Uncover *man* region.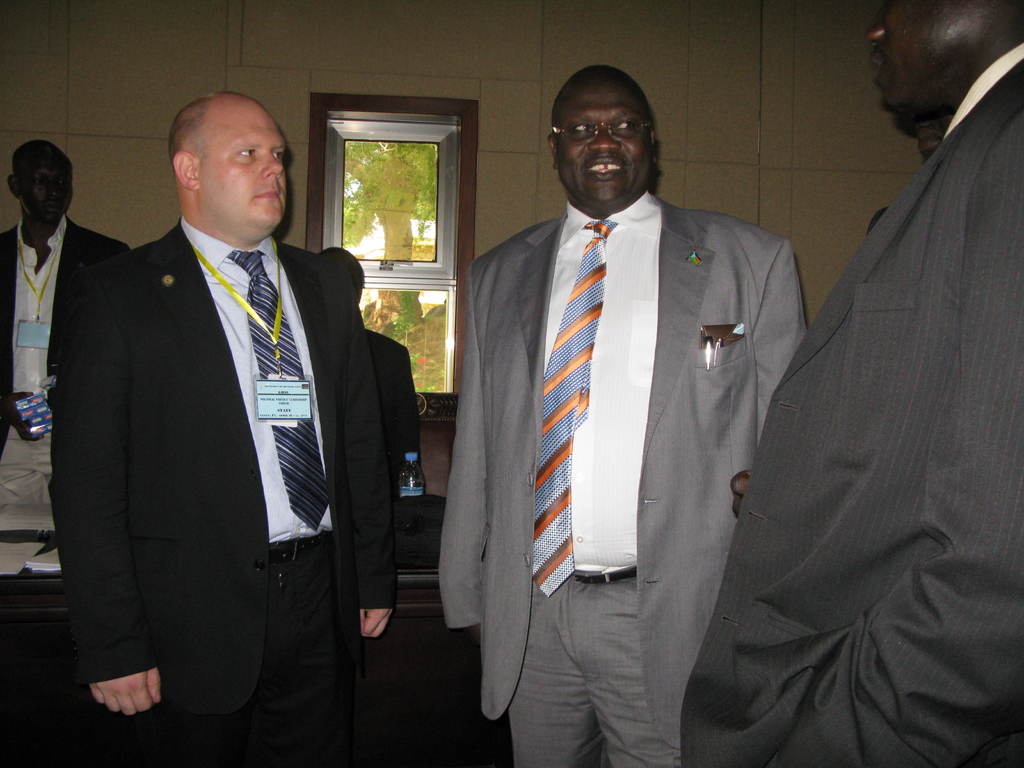
Uncovered: pyautogui.locateOnScreen(58, 86, 385, 767).
